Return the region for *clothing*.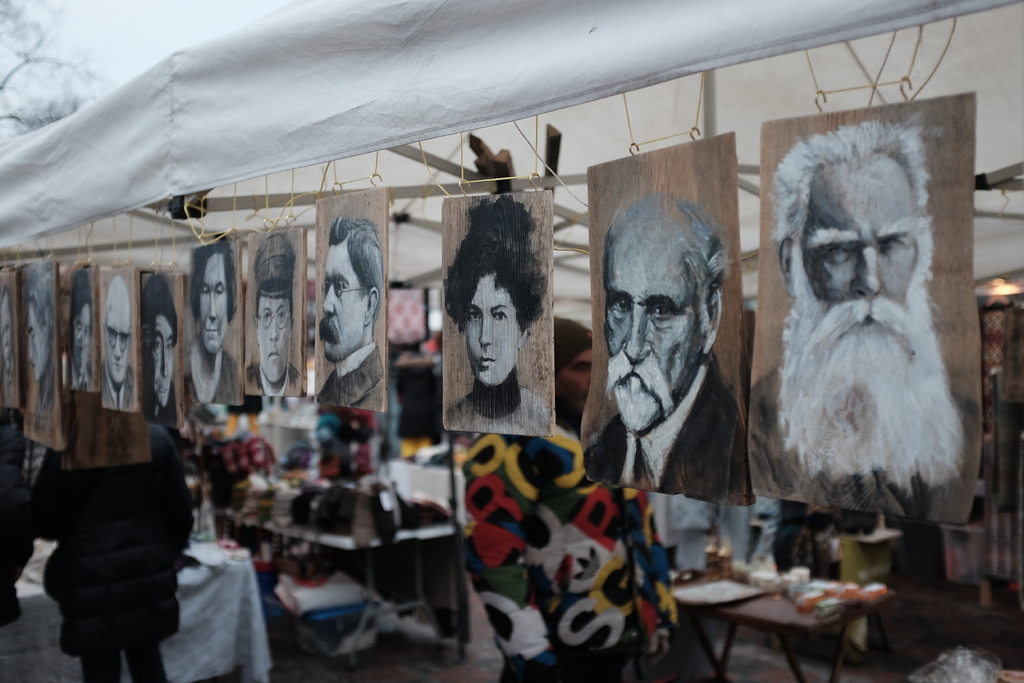
Rect(16, 345, 207, 681).
